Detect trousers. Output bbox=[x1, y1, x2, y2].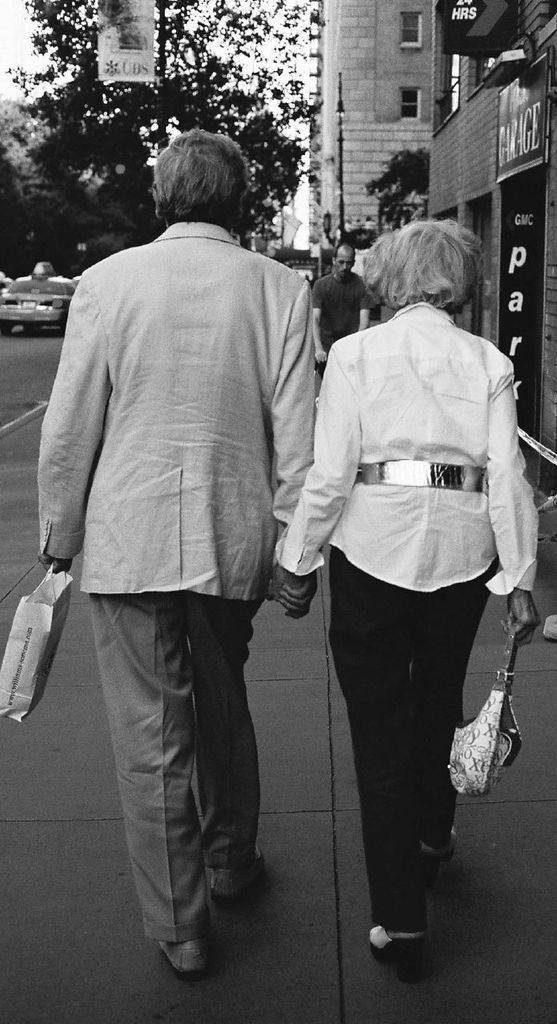
bbox=[88, 578, 276, 946].
